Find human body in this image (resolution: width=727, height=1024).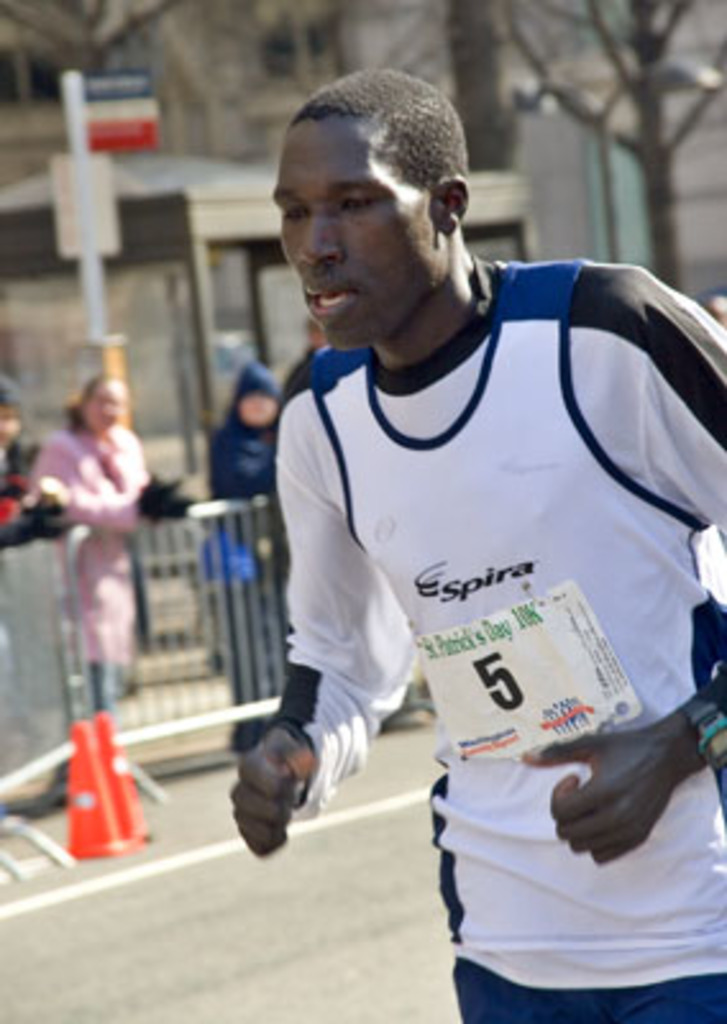
(205,358,292,594).
